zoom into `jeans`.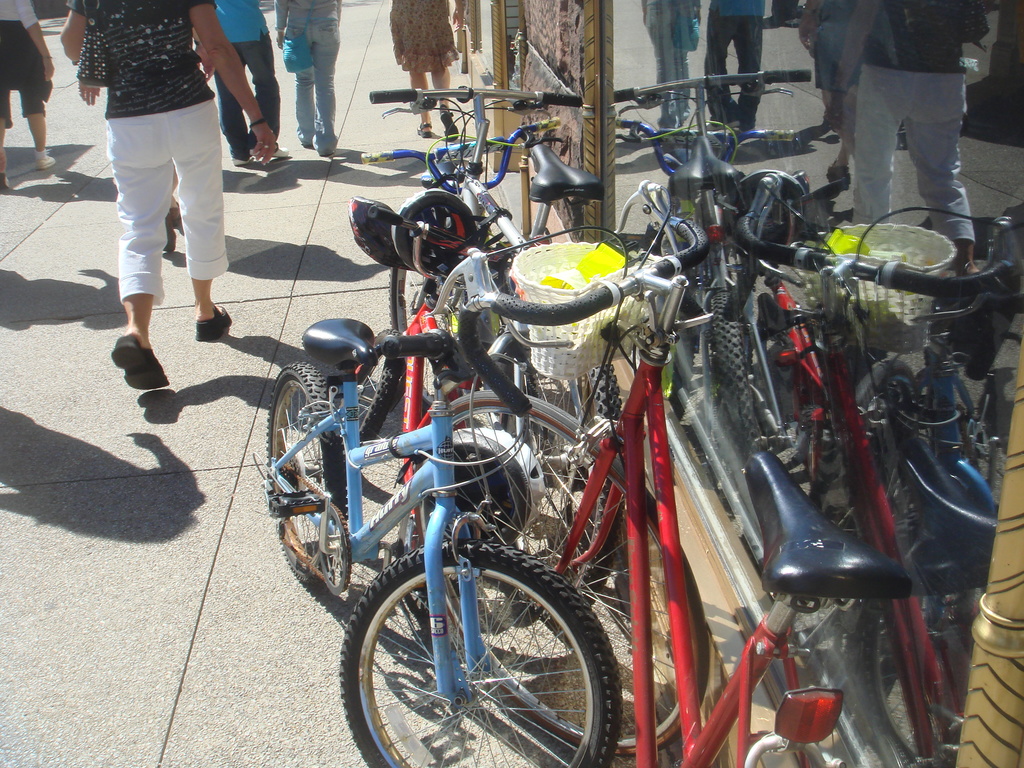
Zoom target: 703:8:763:134.
